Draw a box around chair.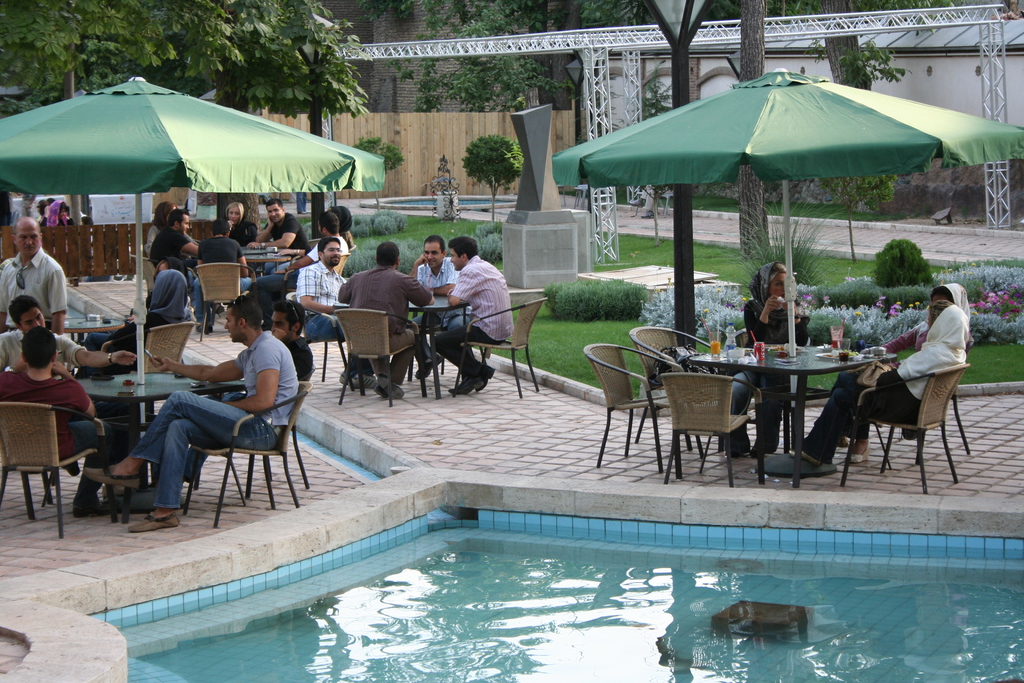
{"x1": 90, "y1": 317, "x2": 202, "y2": 378}.
